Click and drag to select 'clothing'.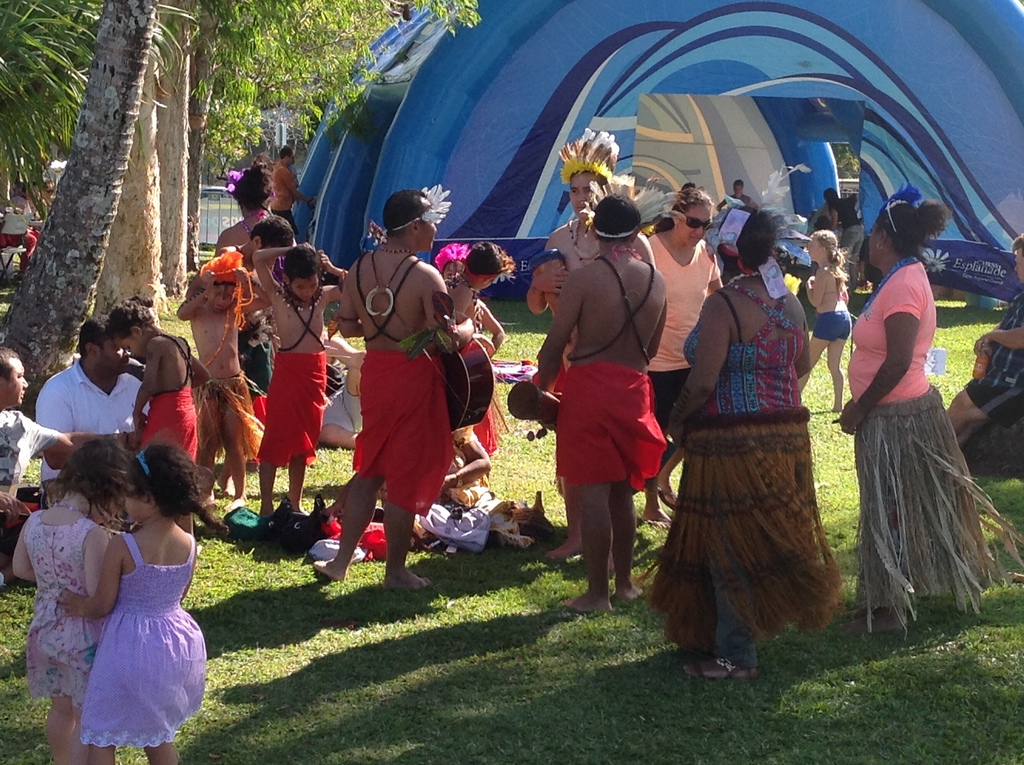
Selection: 0/399/59/543.
